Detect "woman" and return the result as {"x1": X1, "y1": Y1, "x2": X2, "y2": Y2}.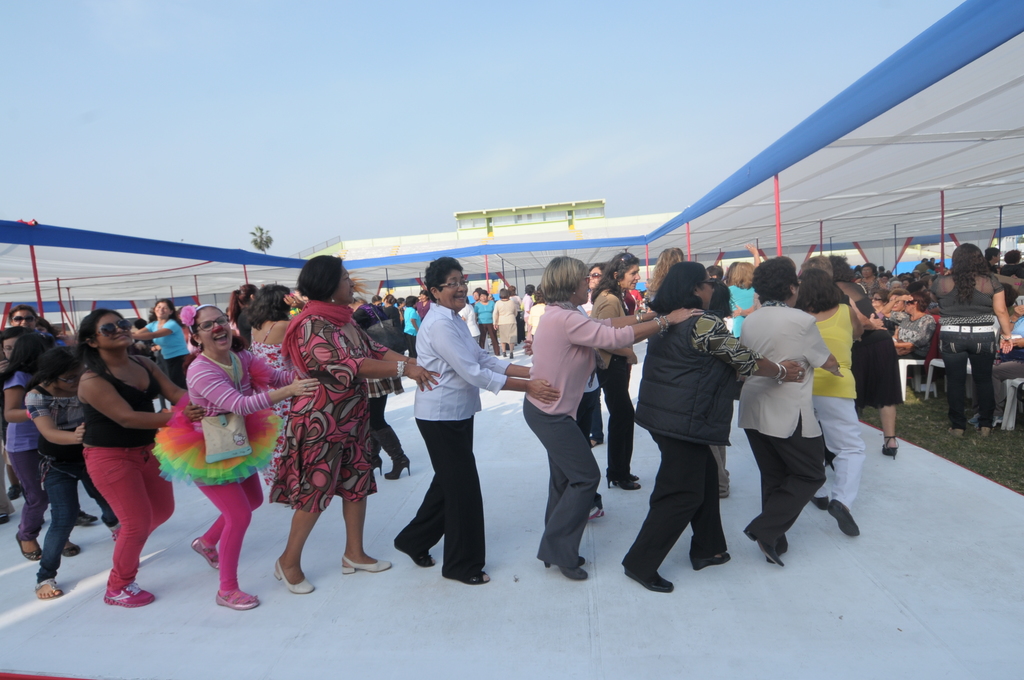
{"x1": 152, "y1": 303, "x2": 323, "y2": 614}.
